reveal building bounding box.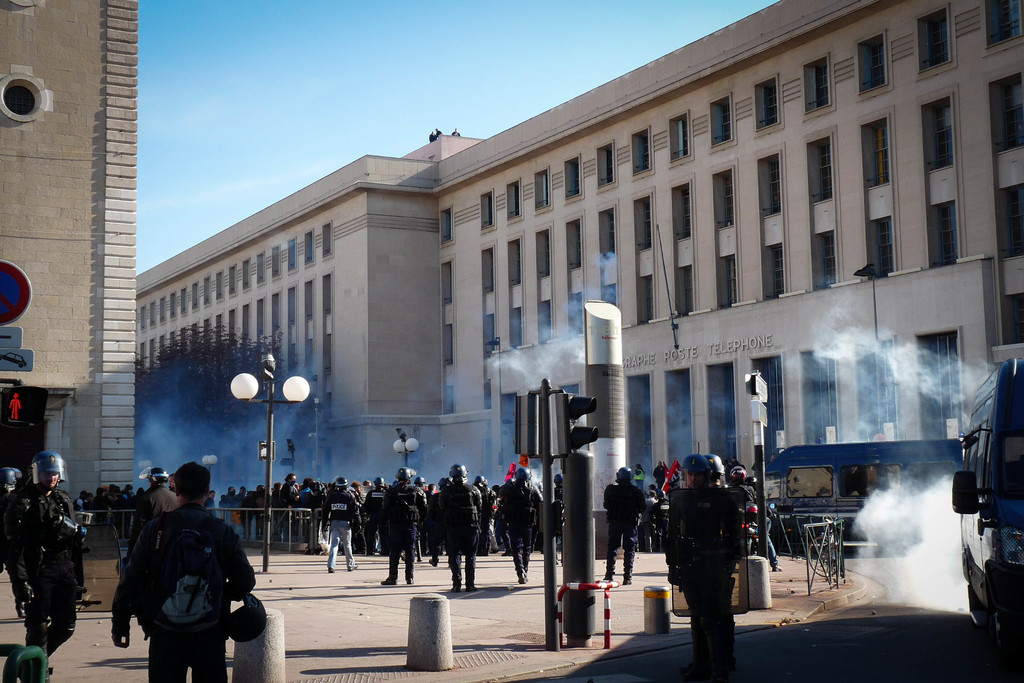
Revealed: <region>0, 0, 136, 562</region>.
